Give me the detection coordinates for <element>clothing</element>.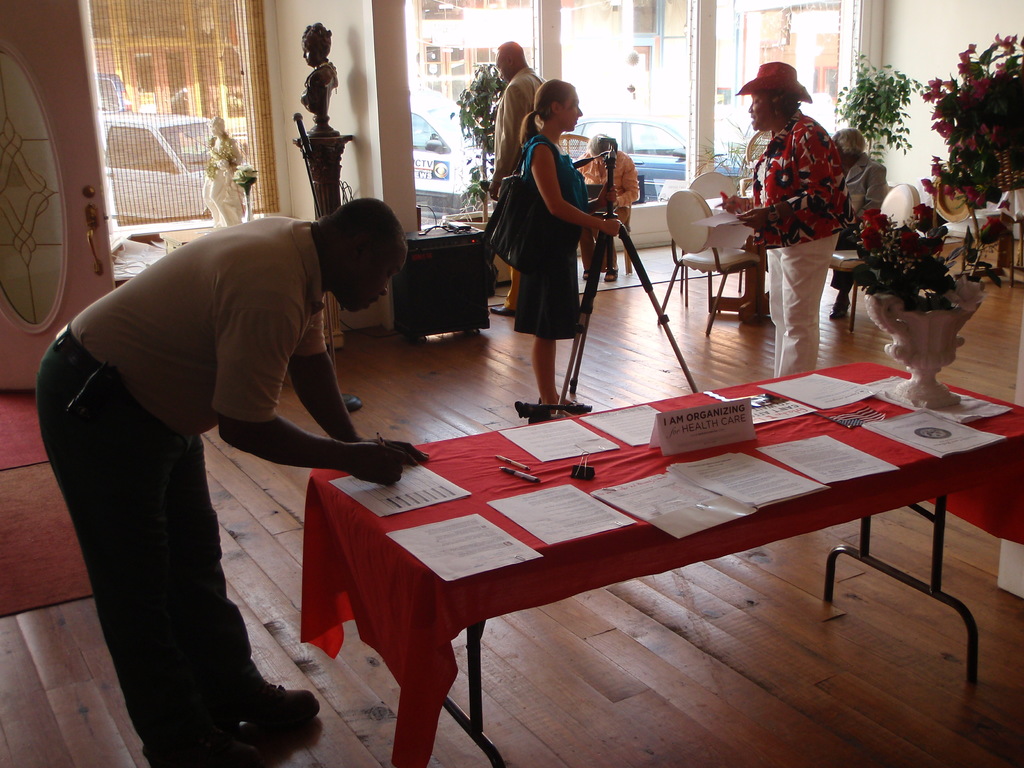
[580,140,634,264].
